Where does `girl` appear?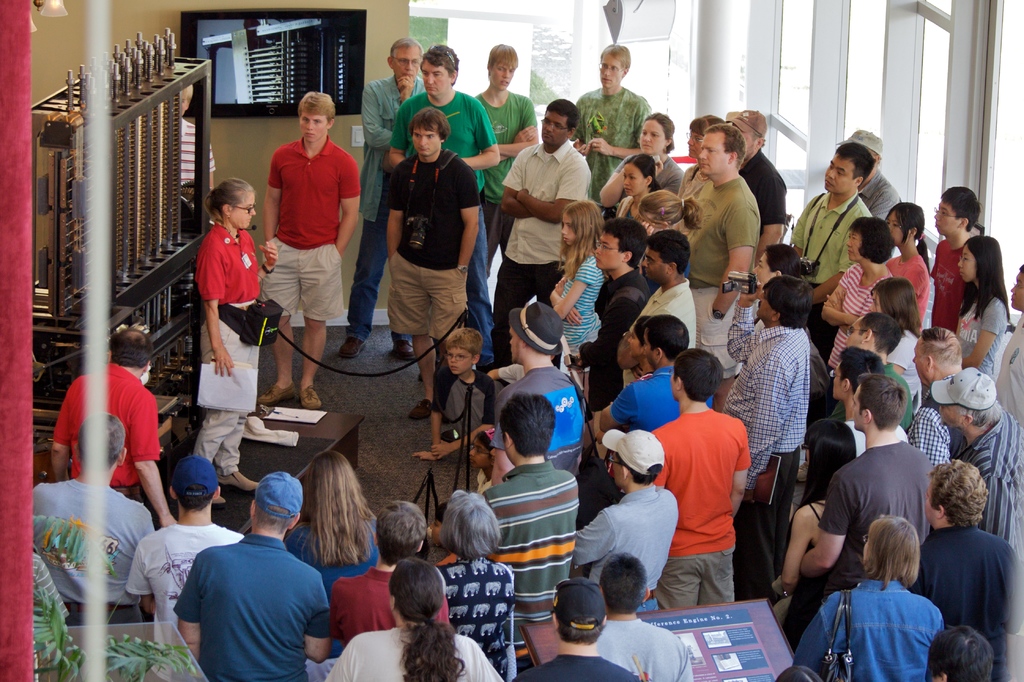
Appears at left=957, top=238, right=1007, bottom=387.
